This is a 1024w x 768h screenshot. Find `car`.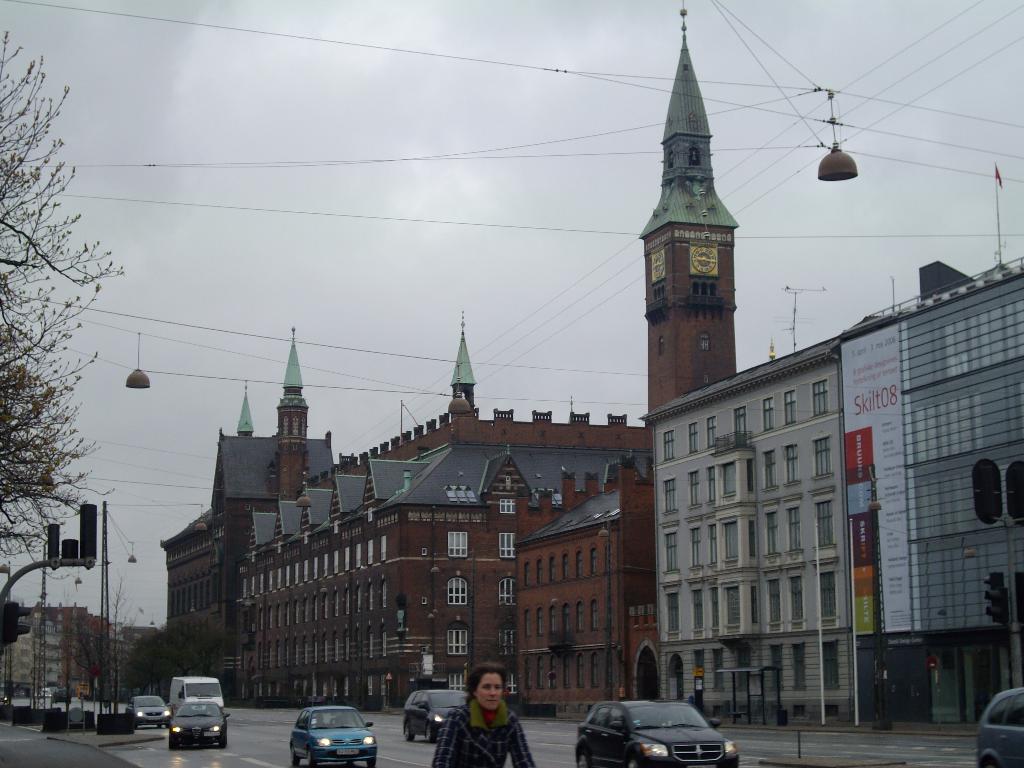
Bounding box: select_region(285, 707, 374, 760).
